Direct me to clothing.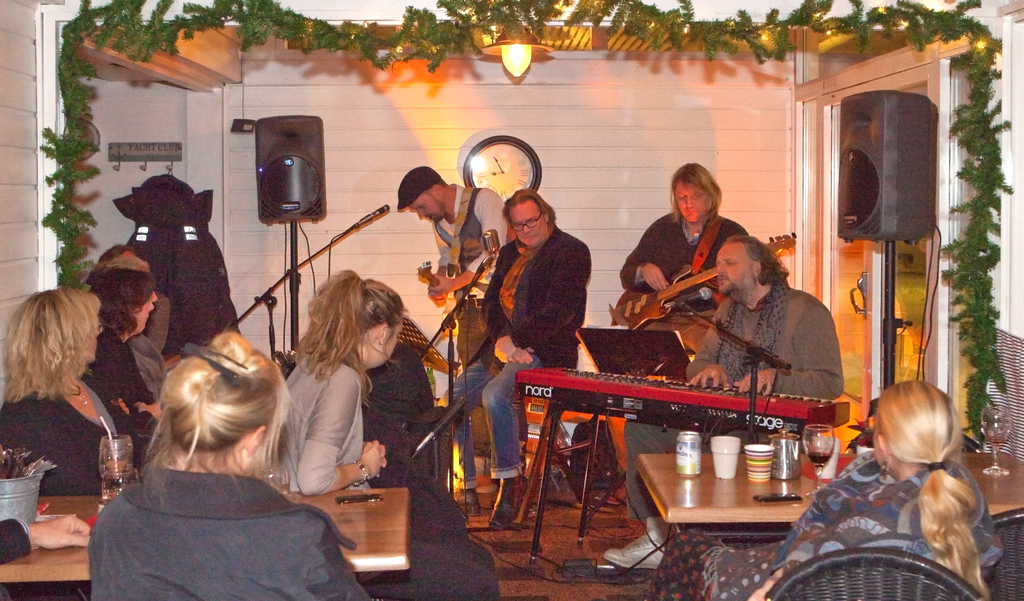
Direction: 605, 277, 860, 563.
